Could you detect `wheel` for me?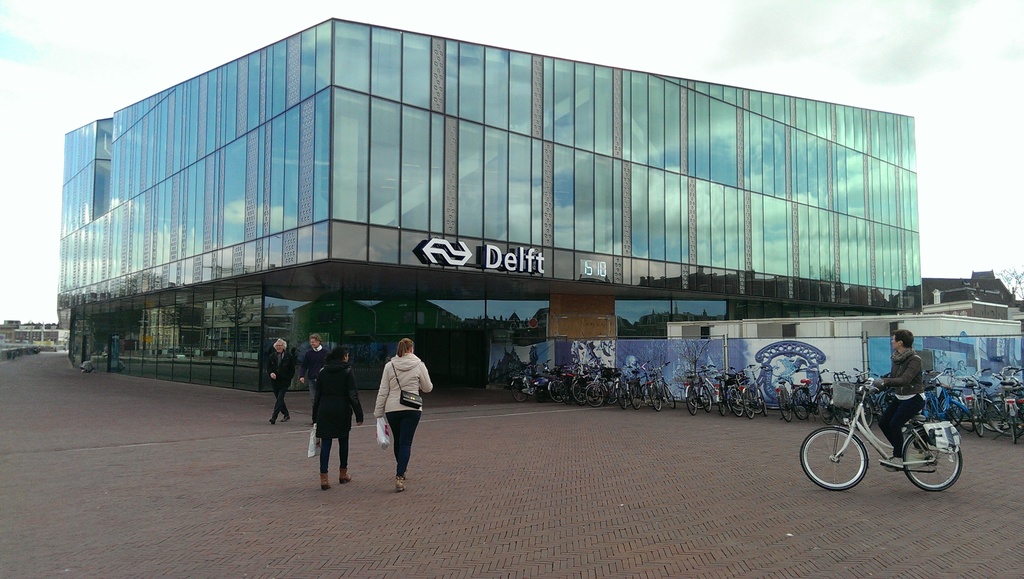
Detection result: bbox=[982, 398, 1001, 433].
